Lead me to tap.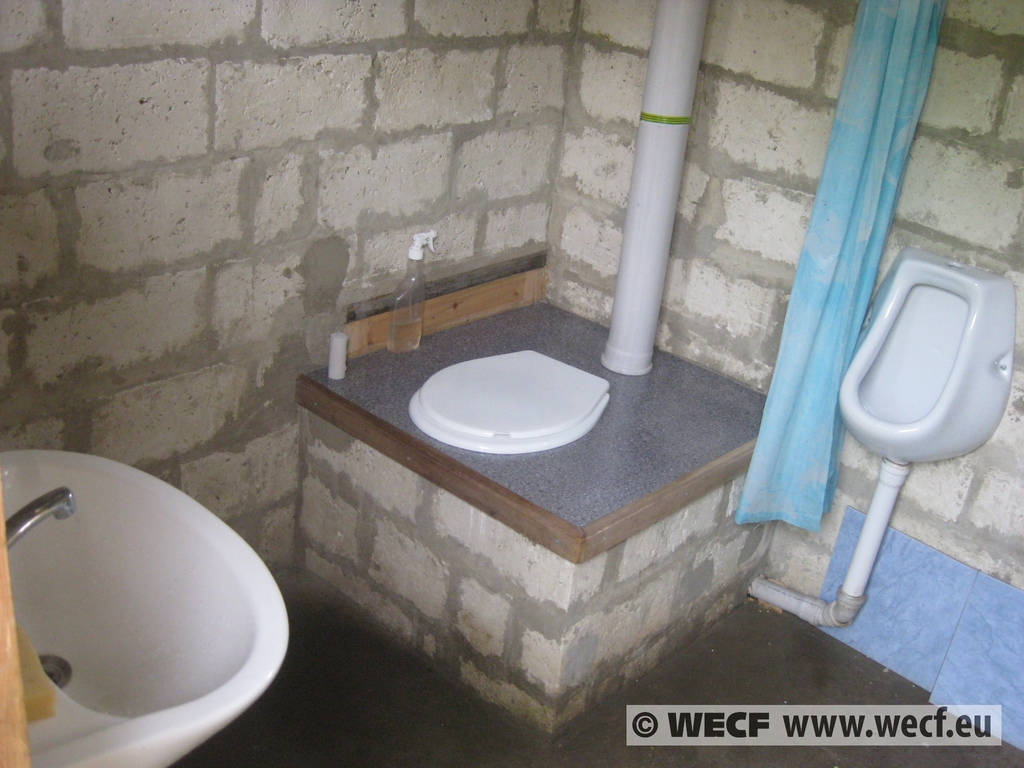
Lead to l=5, t=483, r=68, b=551.
